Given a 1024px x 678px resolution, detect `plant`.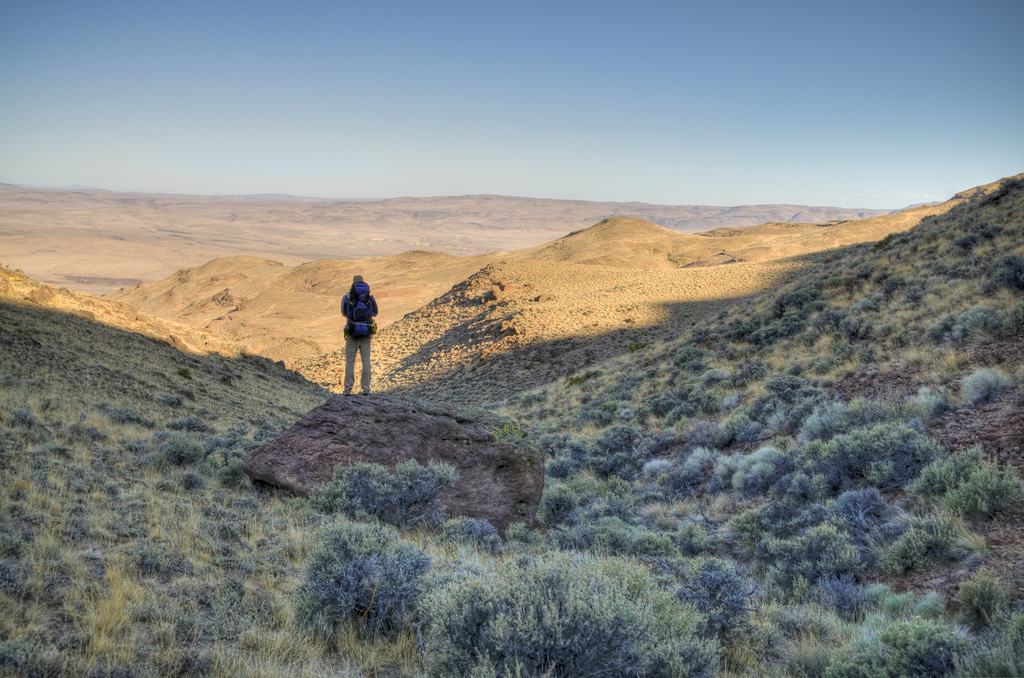
crop(715, 448, 736, 496).
